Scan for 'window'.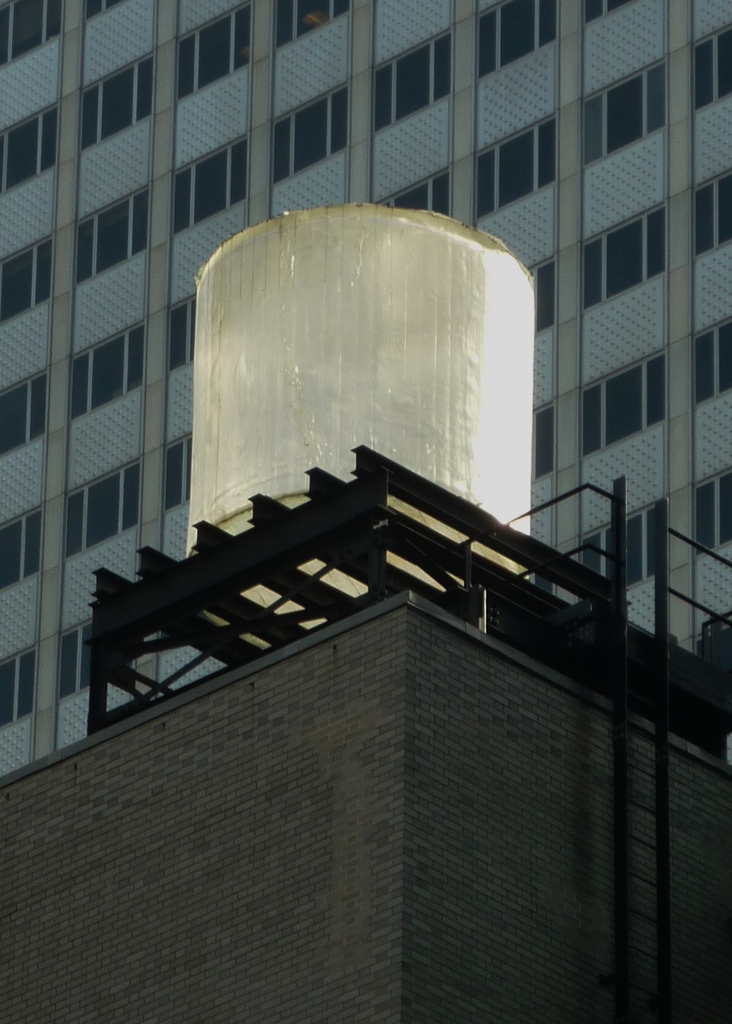
Scan result: (581,356,663,452).
